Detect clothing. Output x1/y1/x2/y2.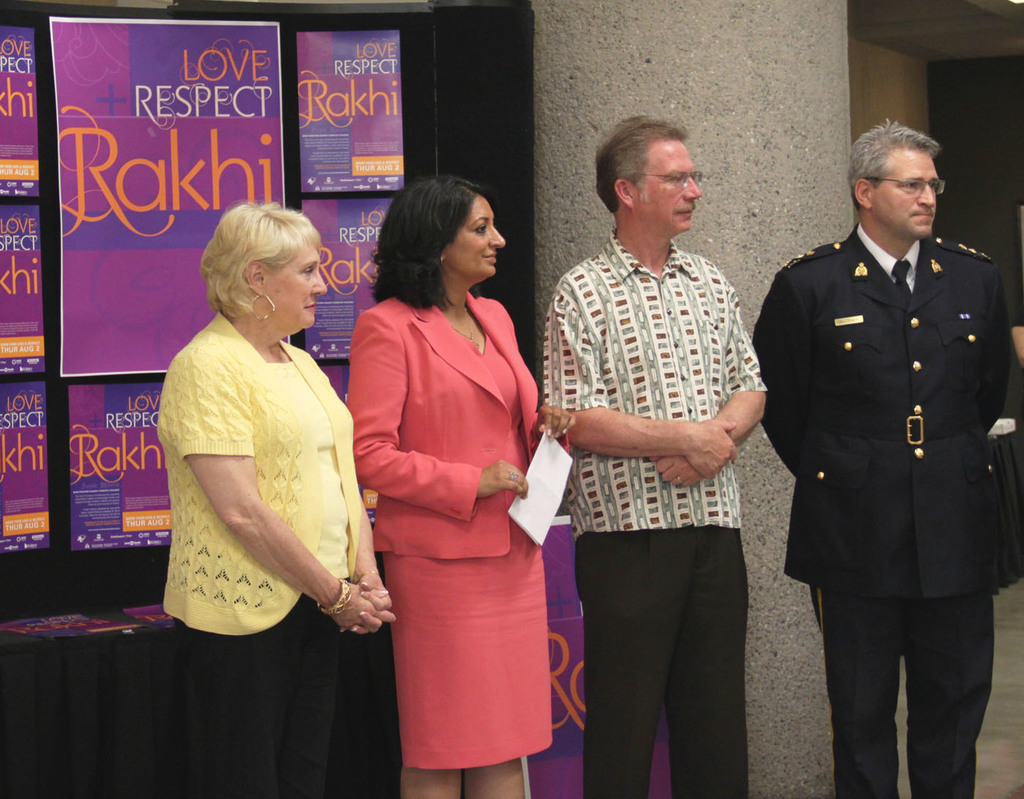
383/336/554/768.
